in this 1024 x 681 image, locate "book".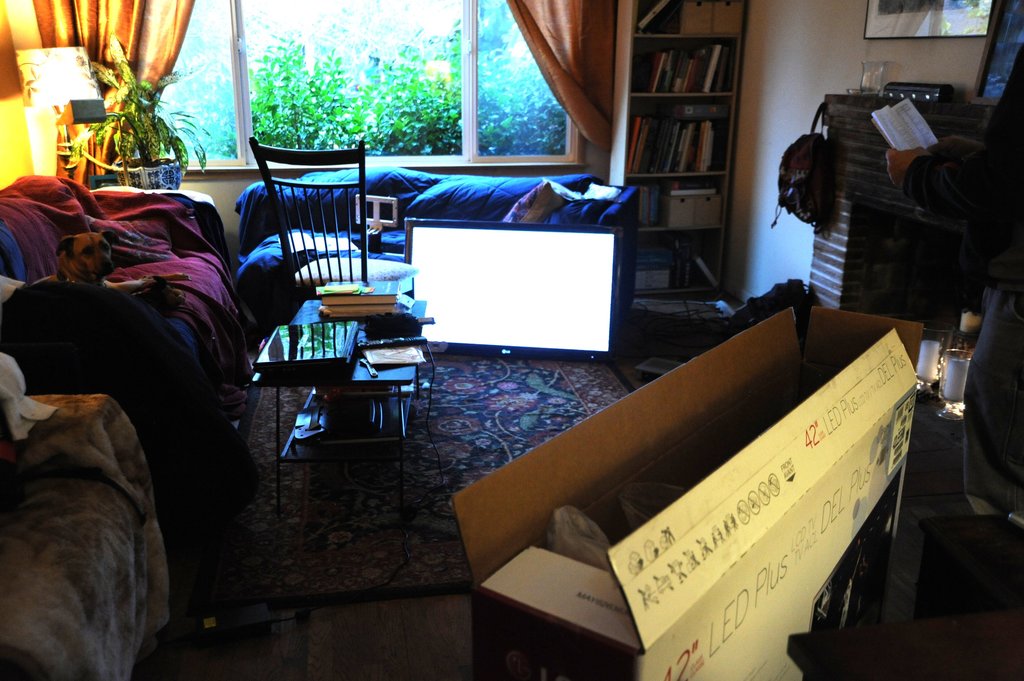
Bounding box: <box>871,93,922,165</box>.
